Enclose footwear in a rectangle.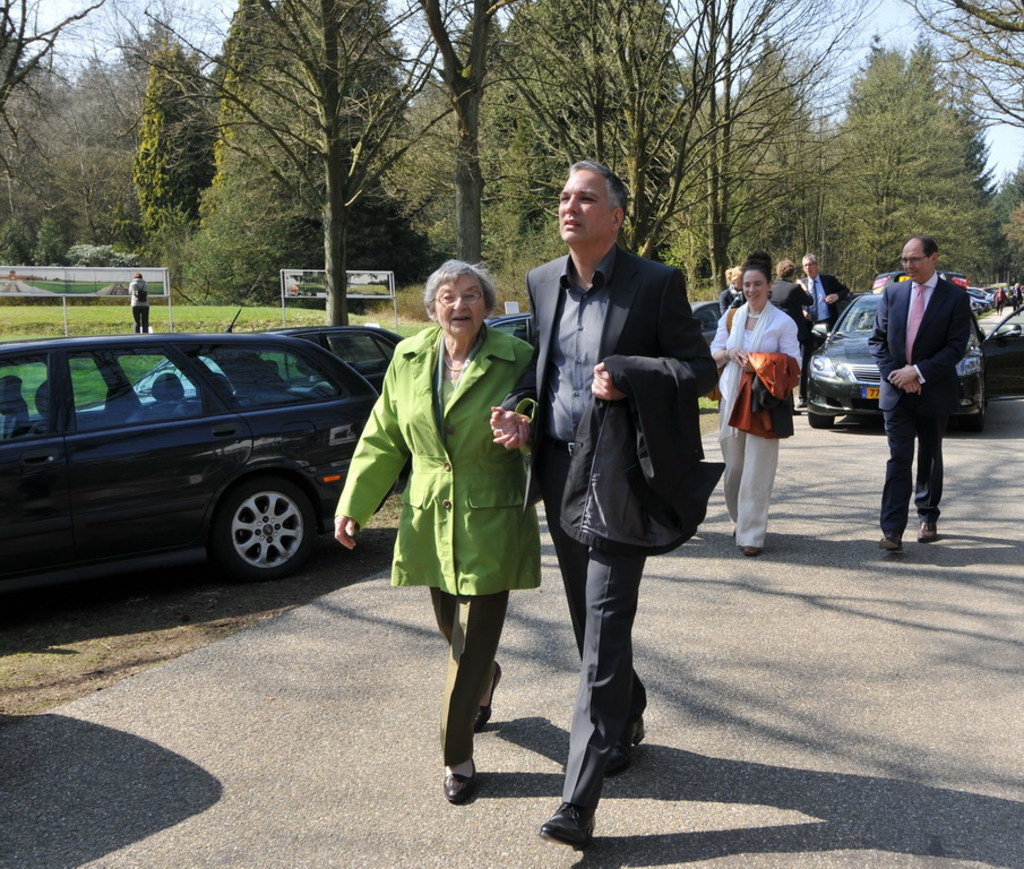
bbox=(471, 659, 500, 733).
